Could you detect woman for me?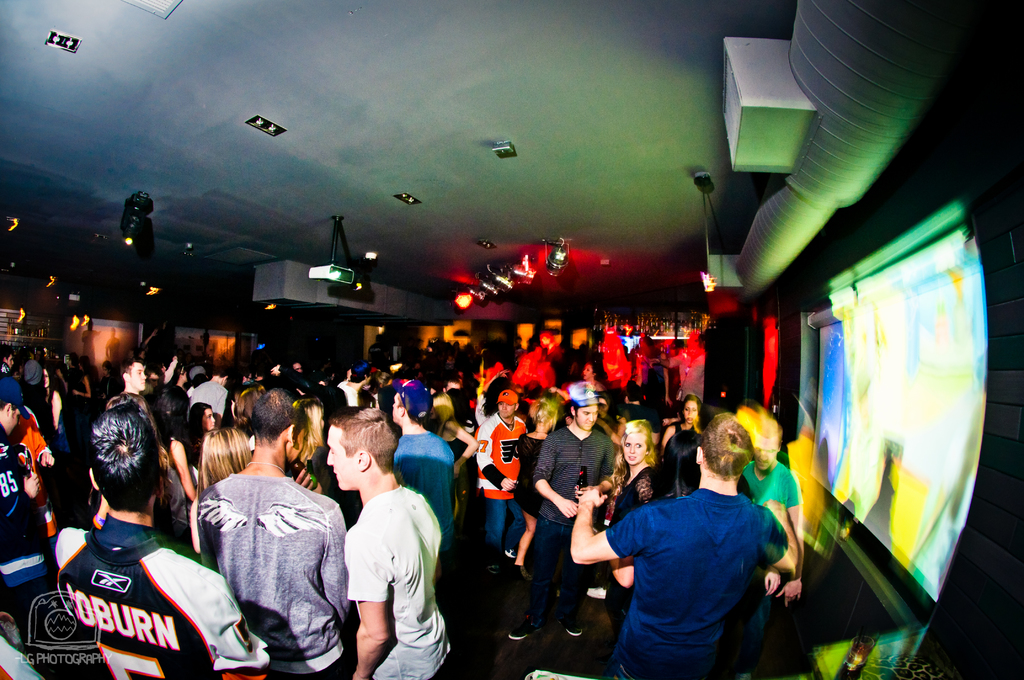
Detection result: <bbox>600, 422, 793, 679</bbox>.
